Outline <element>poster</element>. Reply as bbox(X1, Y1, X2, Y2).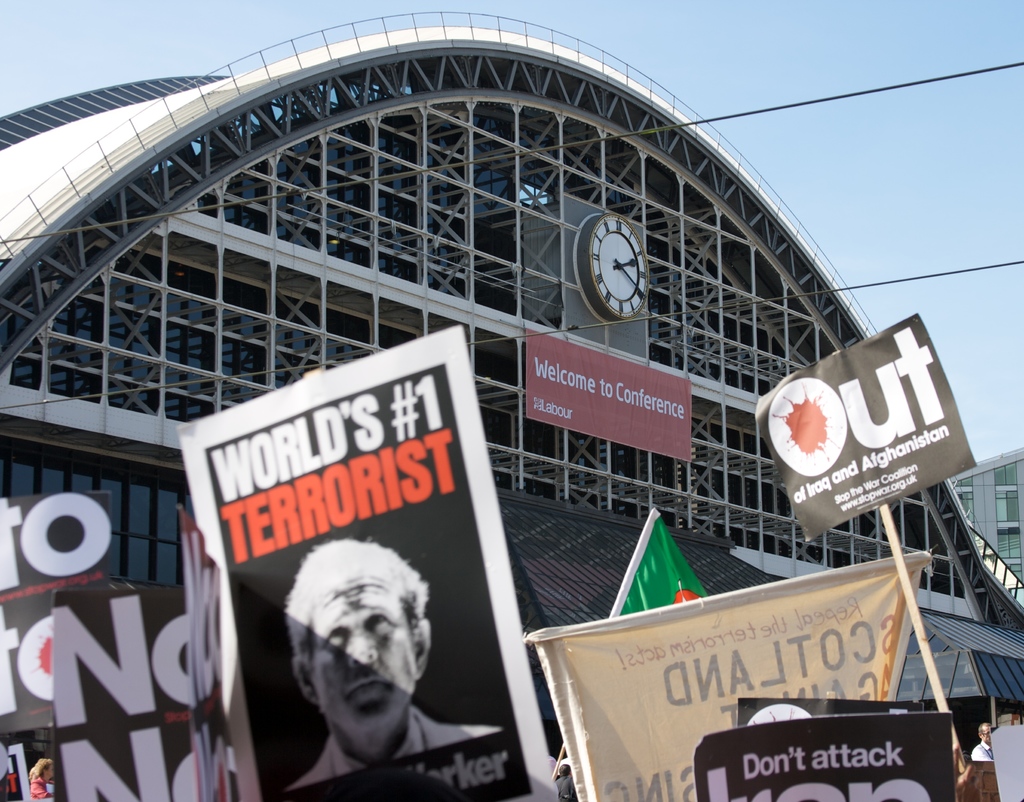
bbox(525, 330, 692, 461).
